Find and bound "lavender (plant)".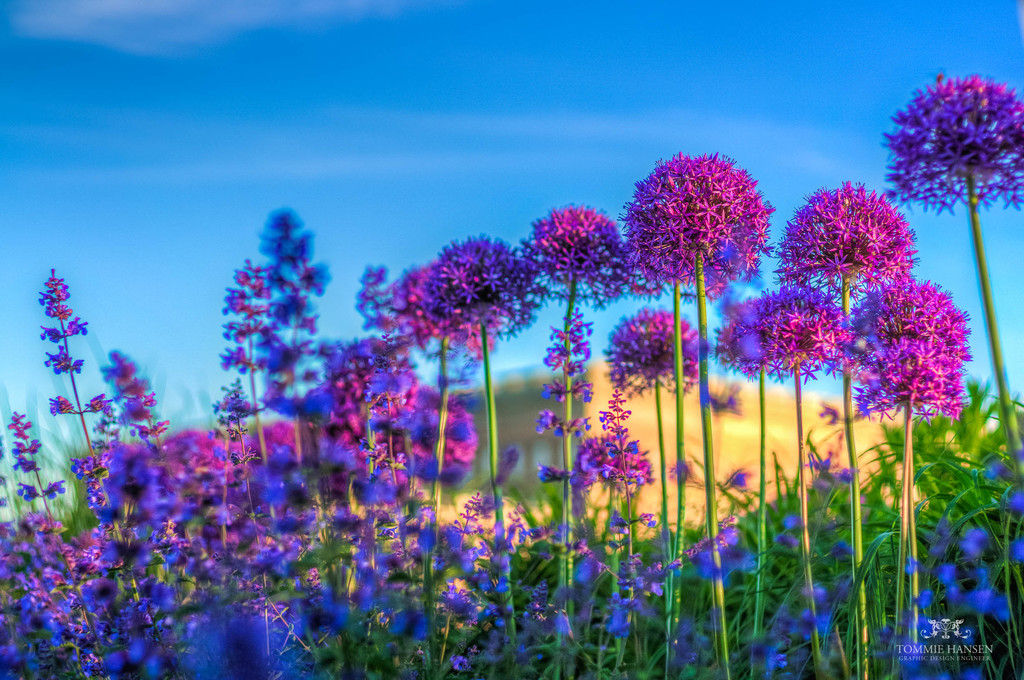
Bound: {"left": 406, "top": 255, "right": 490, "bottom": 386}.
